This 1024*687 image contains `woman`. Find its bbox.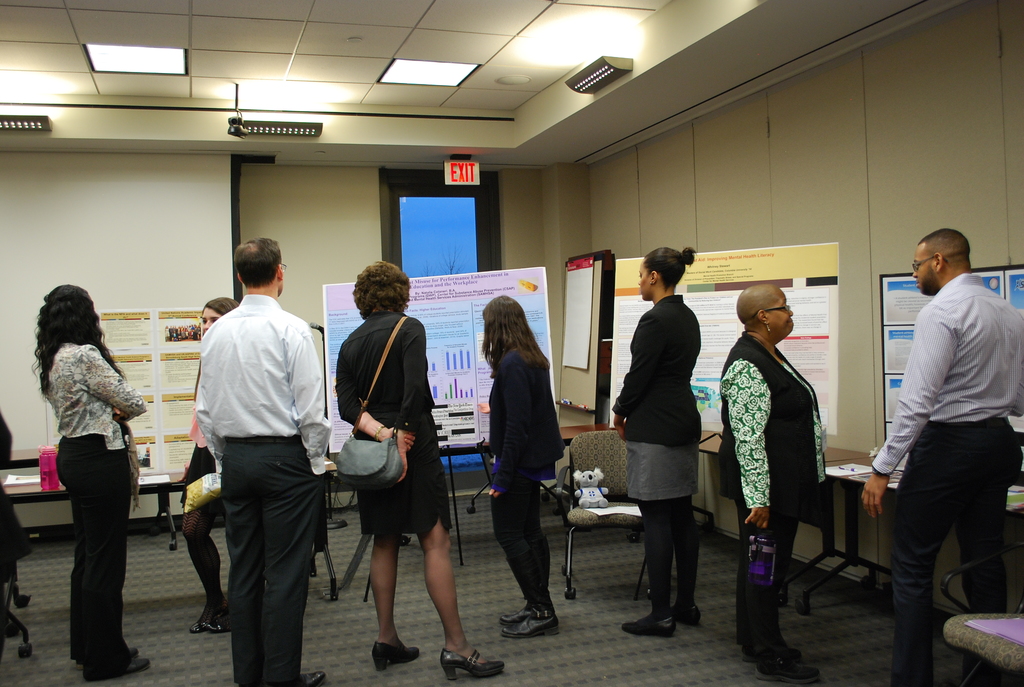
rect(476, 294, 569, 635).
